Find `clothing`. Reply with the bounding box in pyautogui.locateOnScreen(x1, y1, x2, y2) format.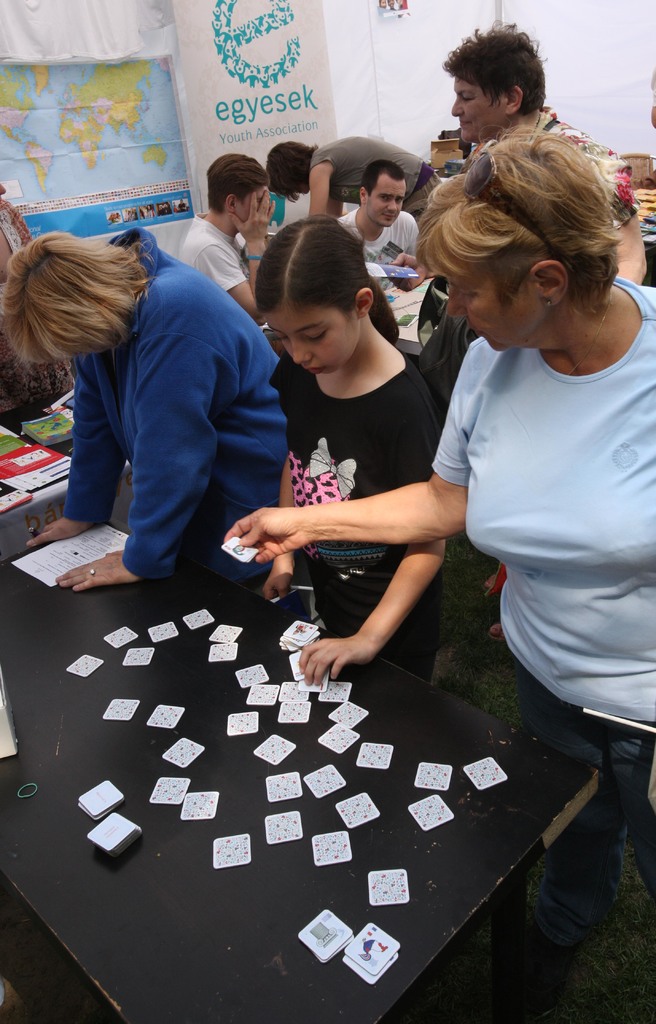
pyautogui.locateOnScreen(336, 199, 423, 283).
